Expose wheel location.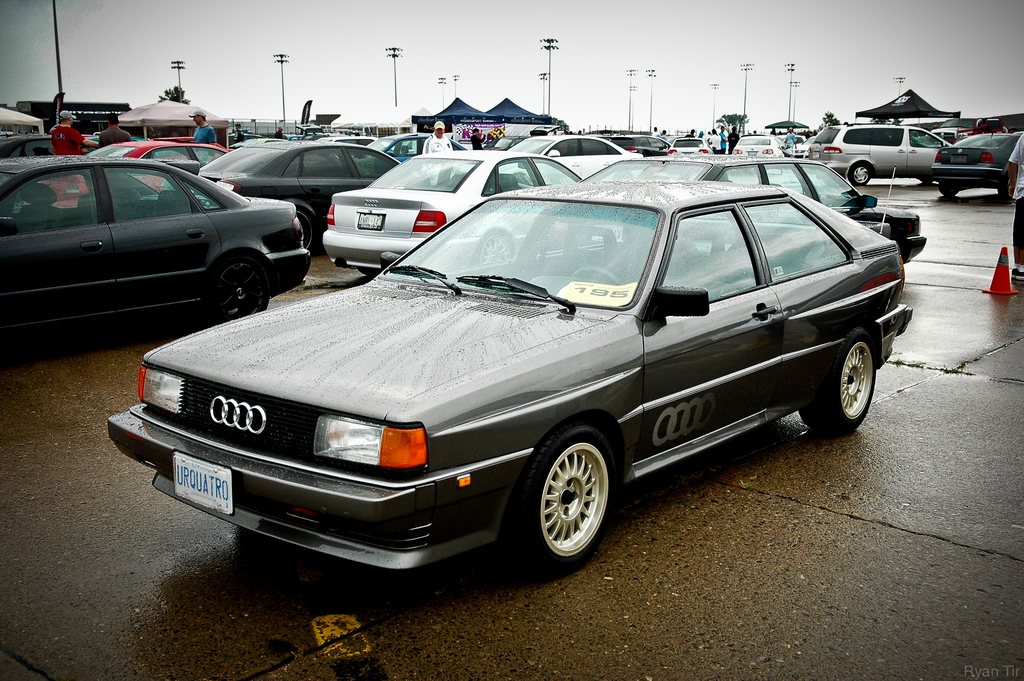
Exposed at (x1=291, y1=206, x2=316, y2=251).
